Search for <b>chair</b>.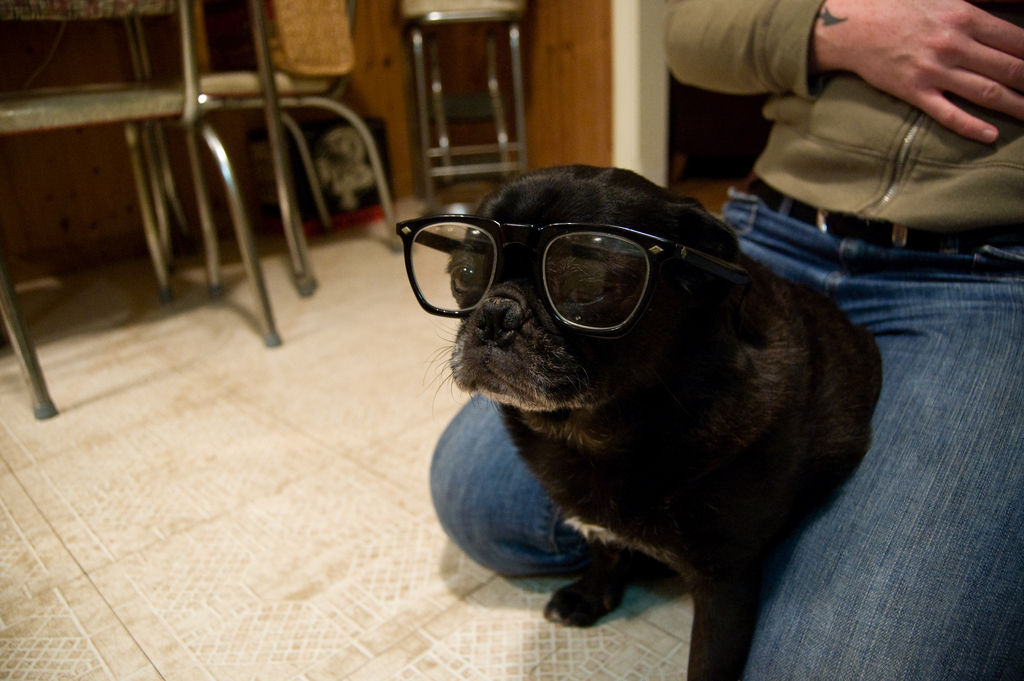
Found at [x1=0, y1=0, x2=277, y2=423].
